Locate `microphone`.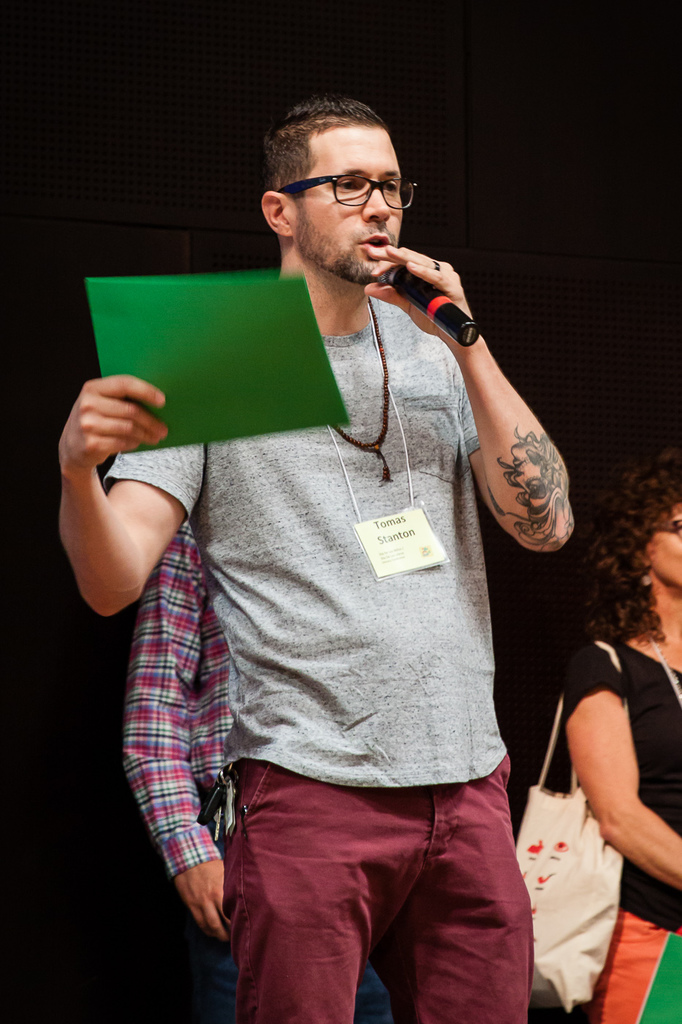
Bounding box: x1=378, y1=263, x2=480, y2=348.
